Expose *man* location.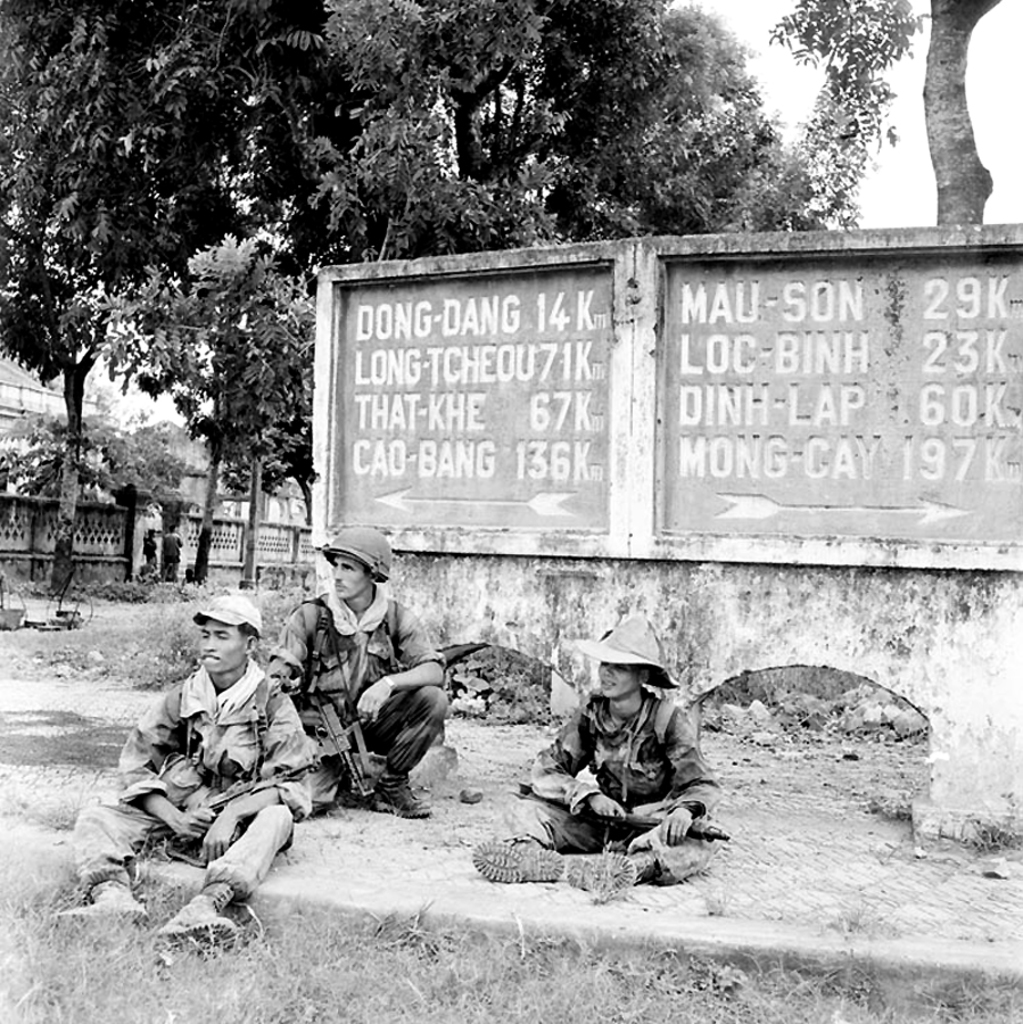
Exposed at 44 592 311 942.
